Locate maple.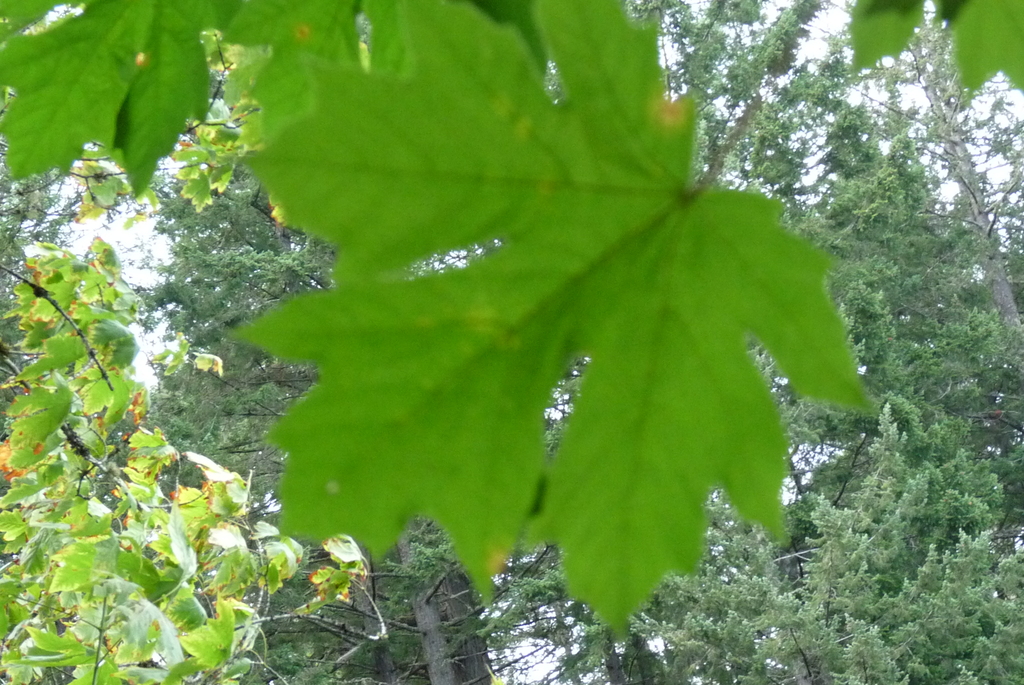
Bounding box: {"x1": 47, "y1": 10, "x2": 963, "y2": 606}.
